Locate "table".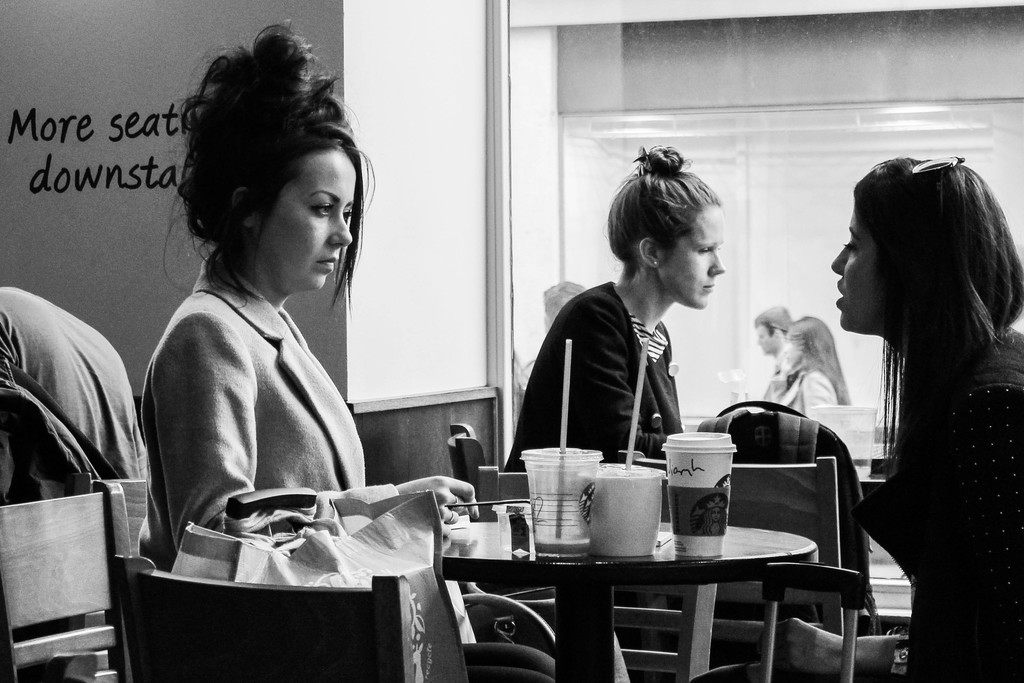
Bounding box: 435/512/813/682.
